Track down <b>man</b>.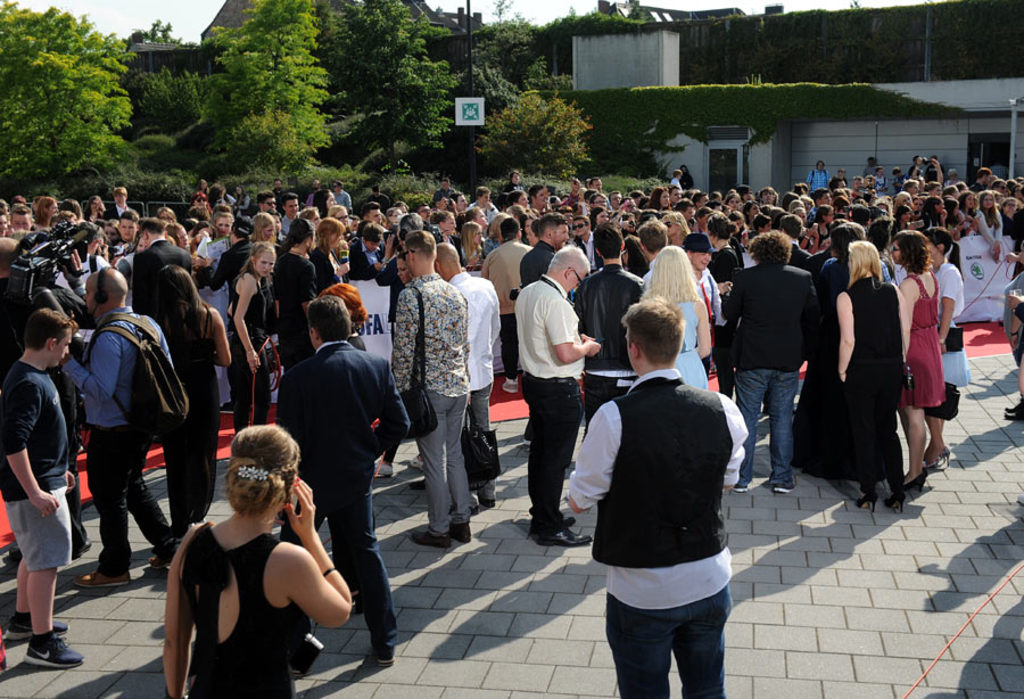
Tracked to [389, 230, 469, 545].
